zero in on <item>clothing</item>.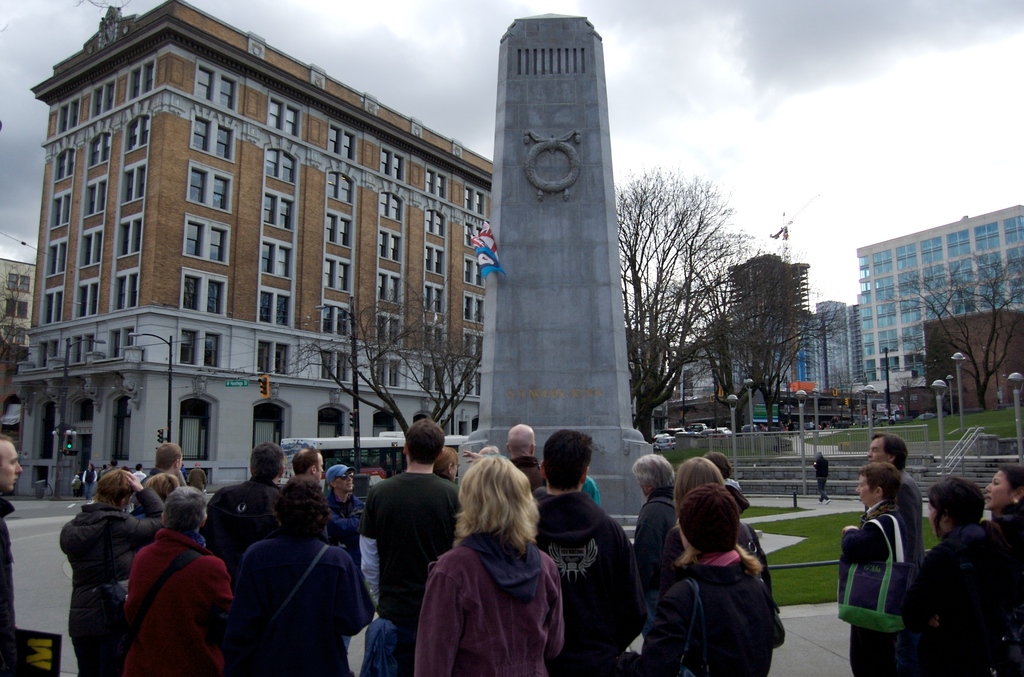
Zeroed in: pyautogui.locateOnScreen(861, 463, 919, 563).
